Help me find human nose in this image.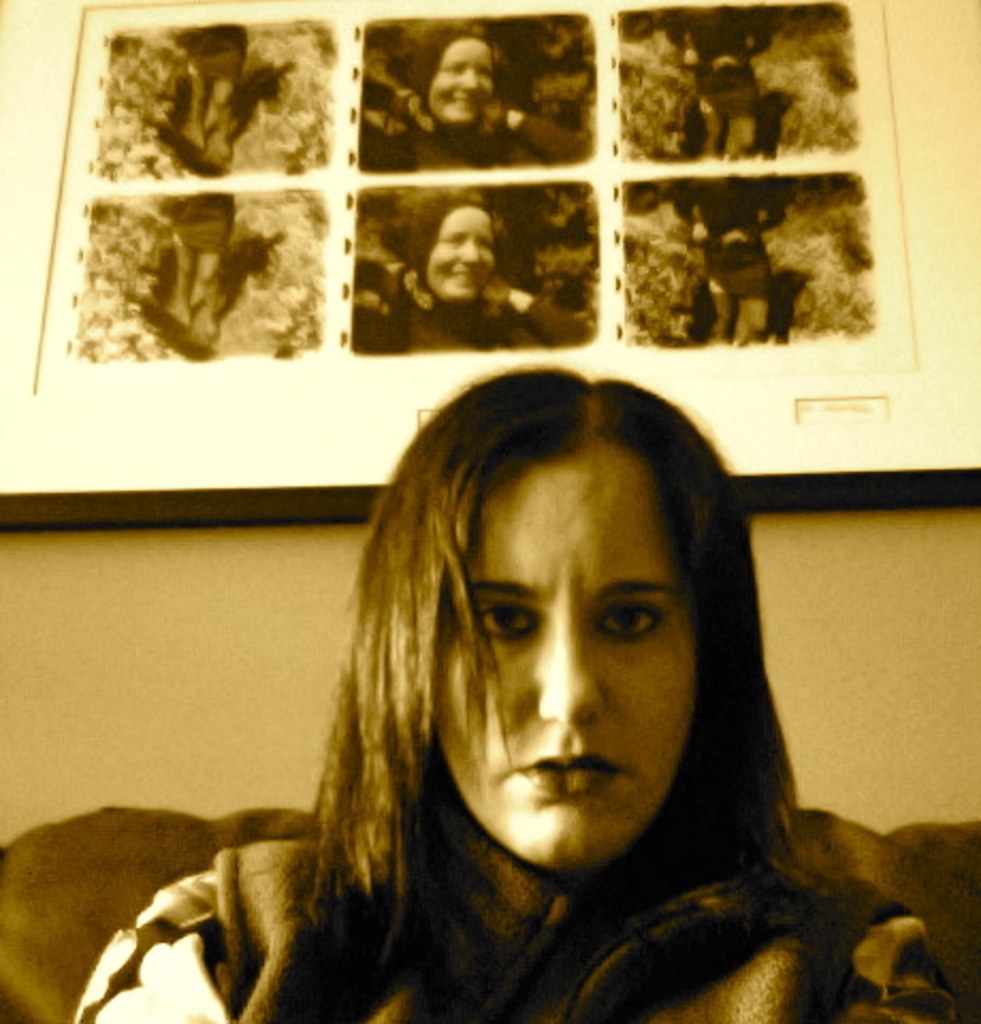
Found it: (left=535, top=614, right=601, bottom=721).
